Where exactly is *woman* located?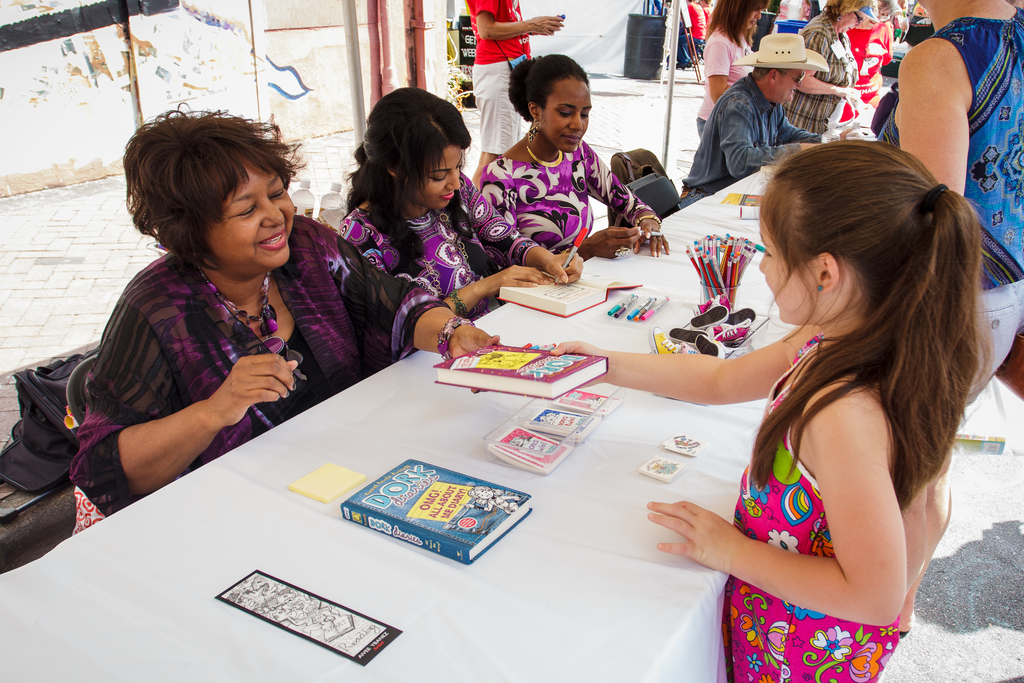
Its bounding box is <region>479, 51, 669, 253</region>.
